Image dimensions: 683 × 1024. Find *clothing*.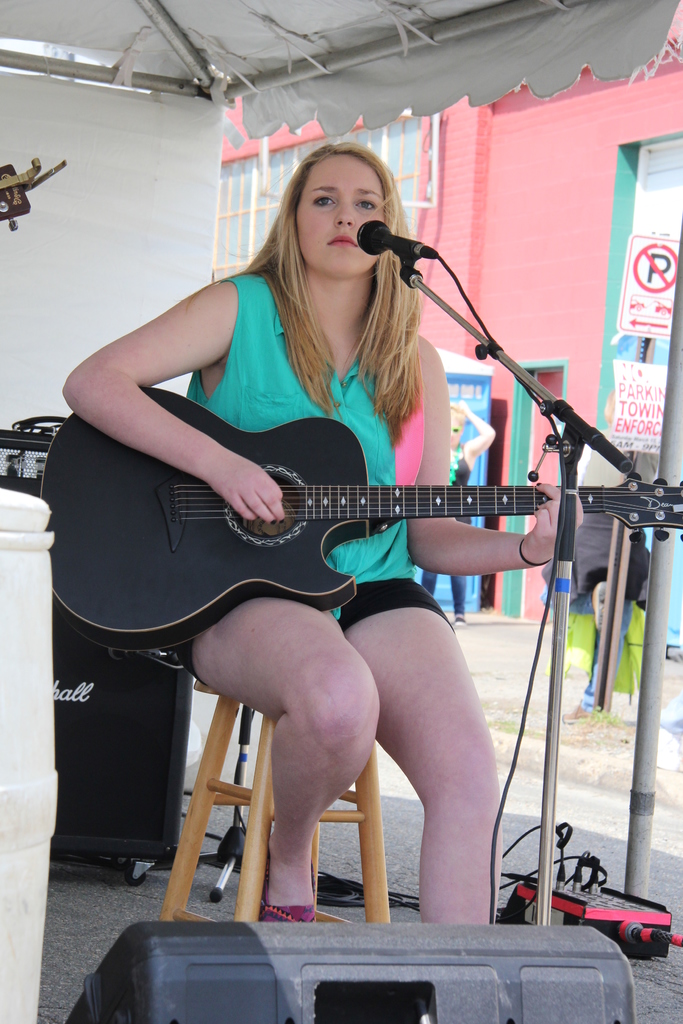
bbox=[179, 269, 414, 622].
